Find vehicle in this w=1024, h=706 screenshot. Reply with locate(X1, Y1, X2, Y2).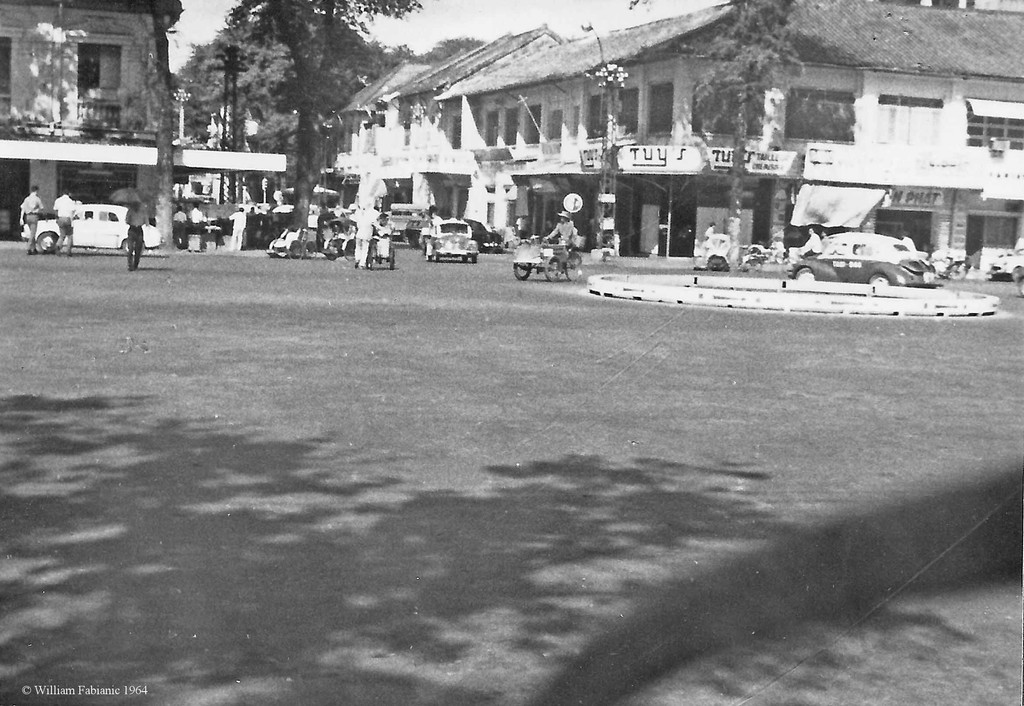
locate(786, 228, 938, 285).
